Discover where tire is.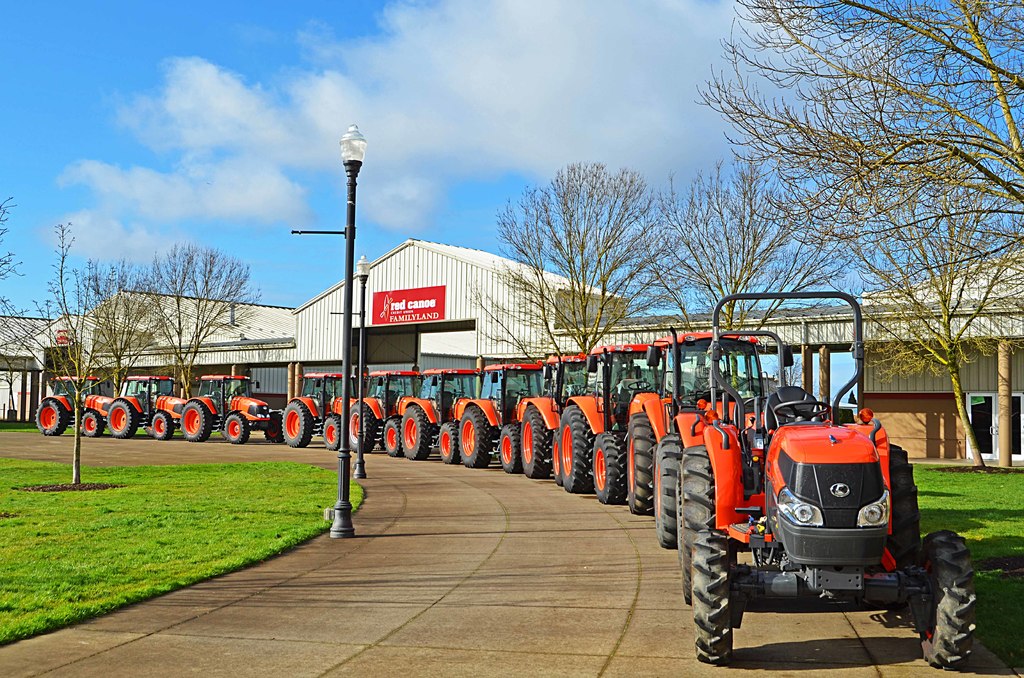
Discovered at <bbox>689, 528, 737, 664</bbox>.
